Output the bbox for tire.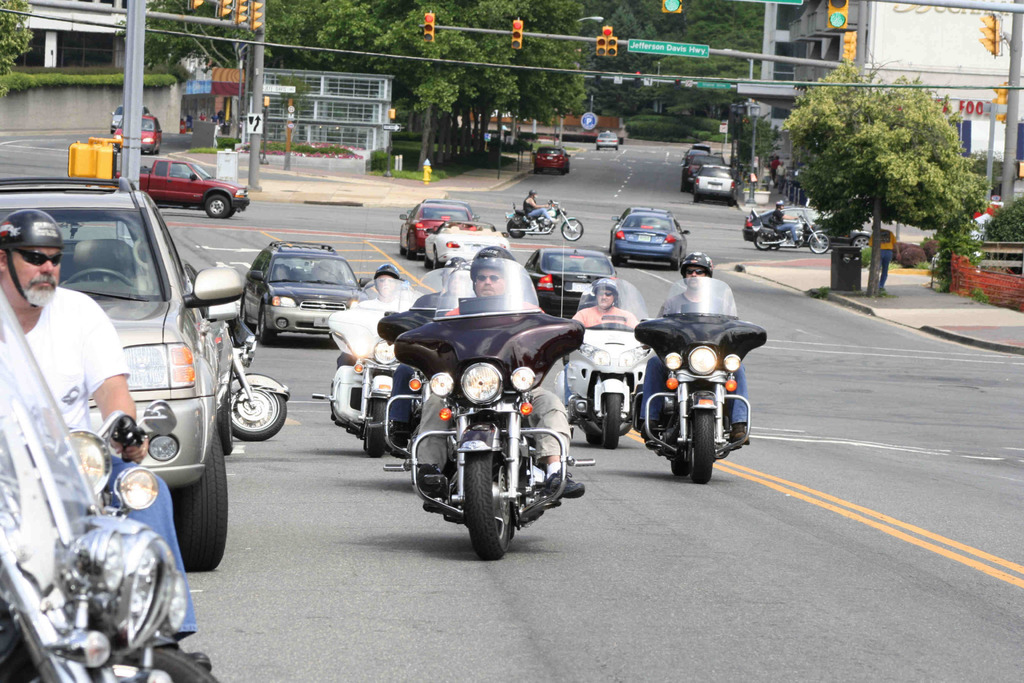
(362, 394, 392, 458).
